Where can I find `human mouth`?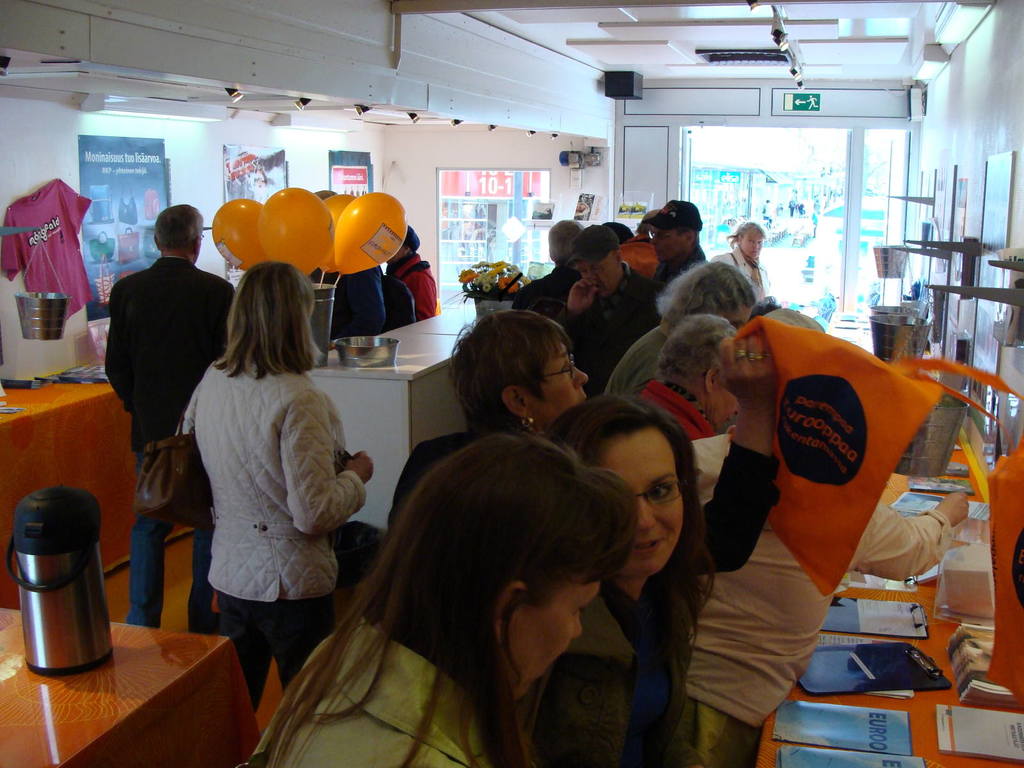
You can find it at {"x1": 621, "y1": 533, "x2": 669, "y2": 557}.
